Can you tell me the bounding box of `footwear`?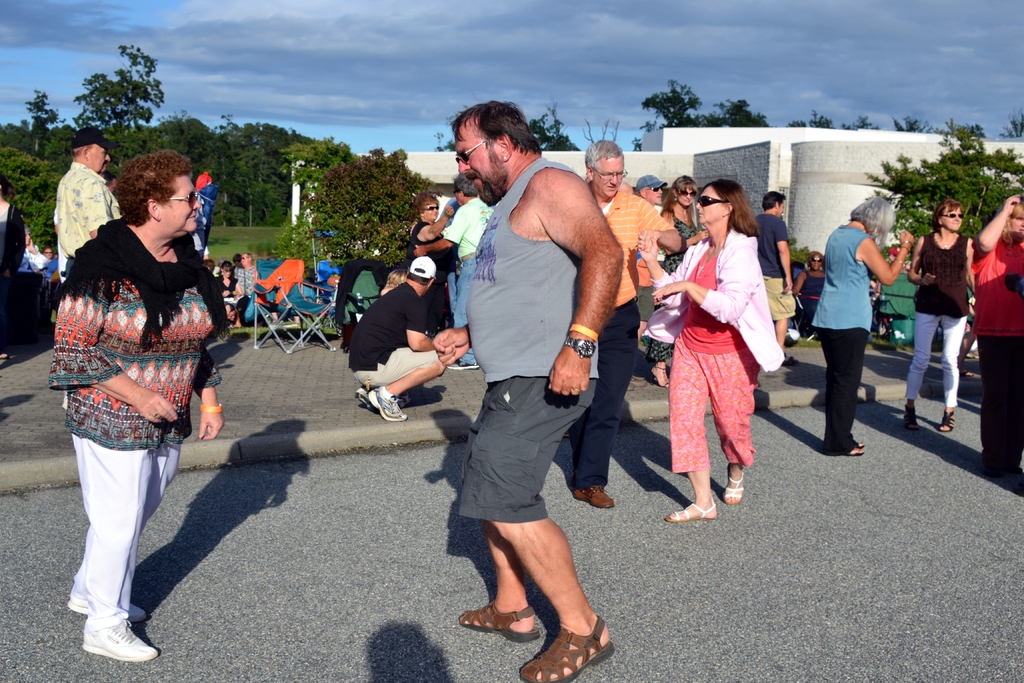
660/502/719/527.
